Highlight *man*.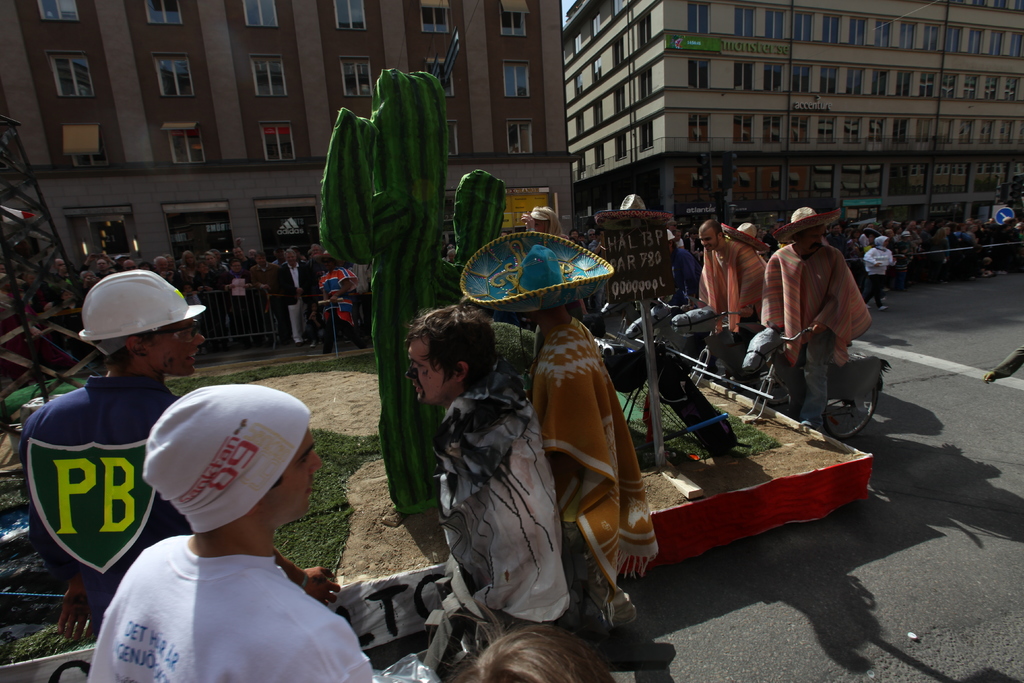
Highlighted region: box(822, 222, 850, 261).
